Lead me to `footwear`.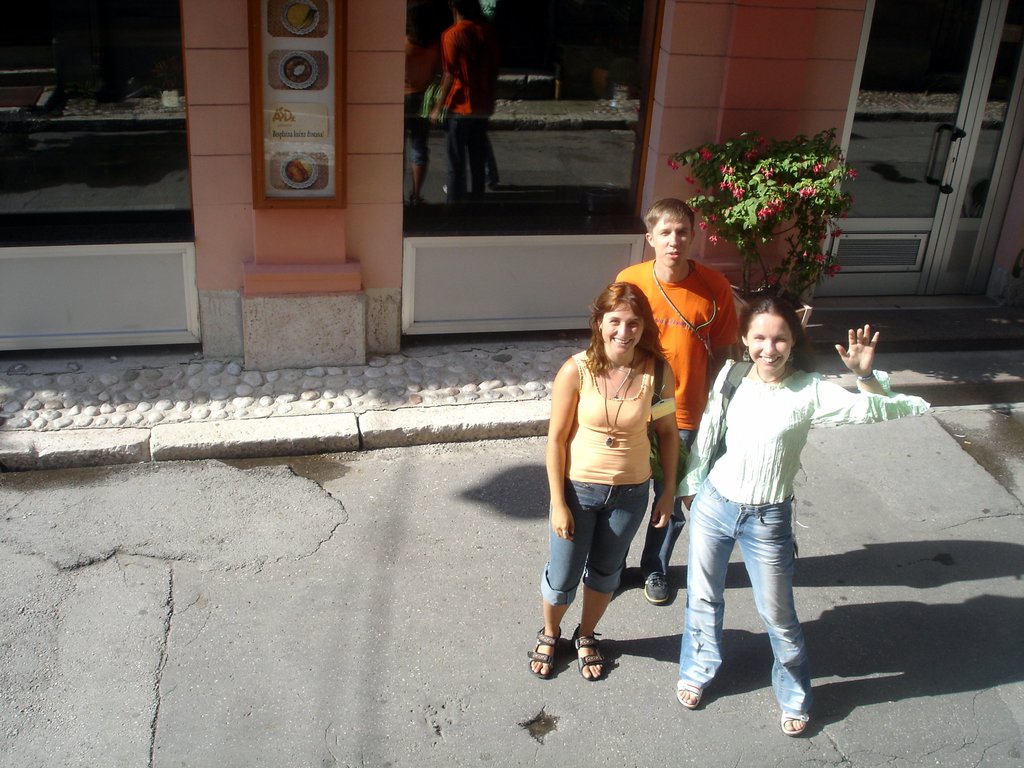
Lead to x1=573, y1=627, x2=611, y2=682.
